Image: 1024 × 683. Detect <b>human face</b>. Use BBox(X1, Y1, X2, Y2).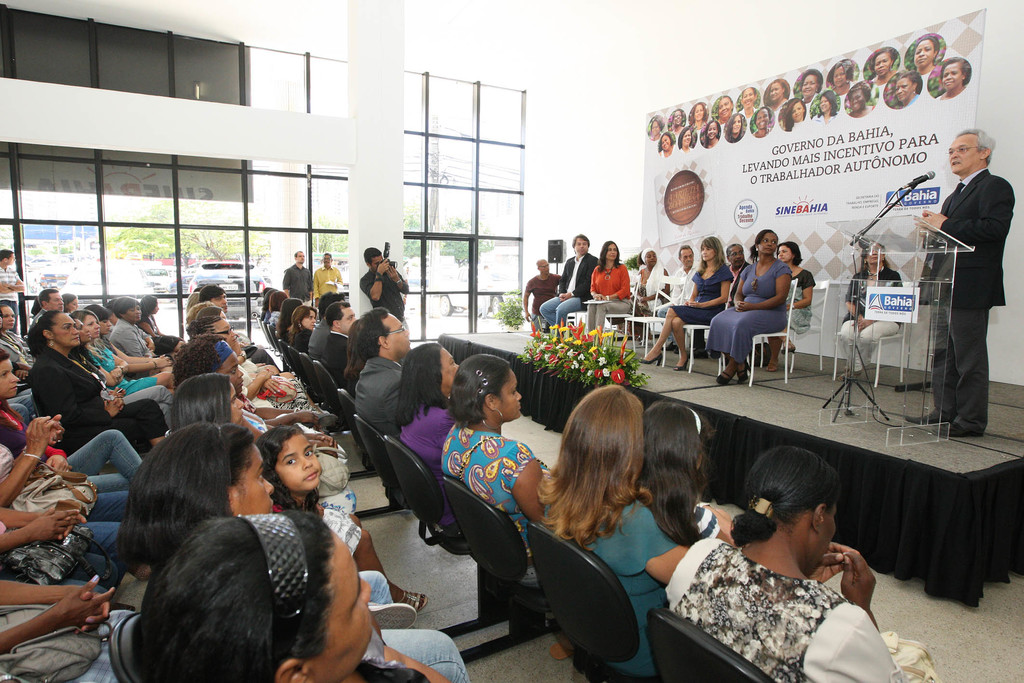
BBox(540, 261, 549, 274).
